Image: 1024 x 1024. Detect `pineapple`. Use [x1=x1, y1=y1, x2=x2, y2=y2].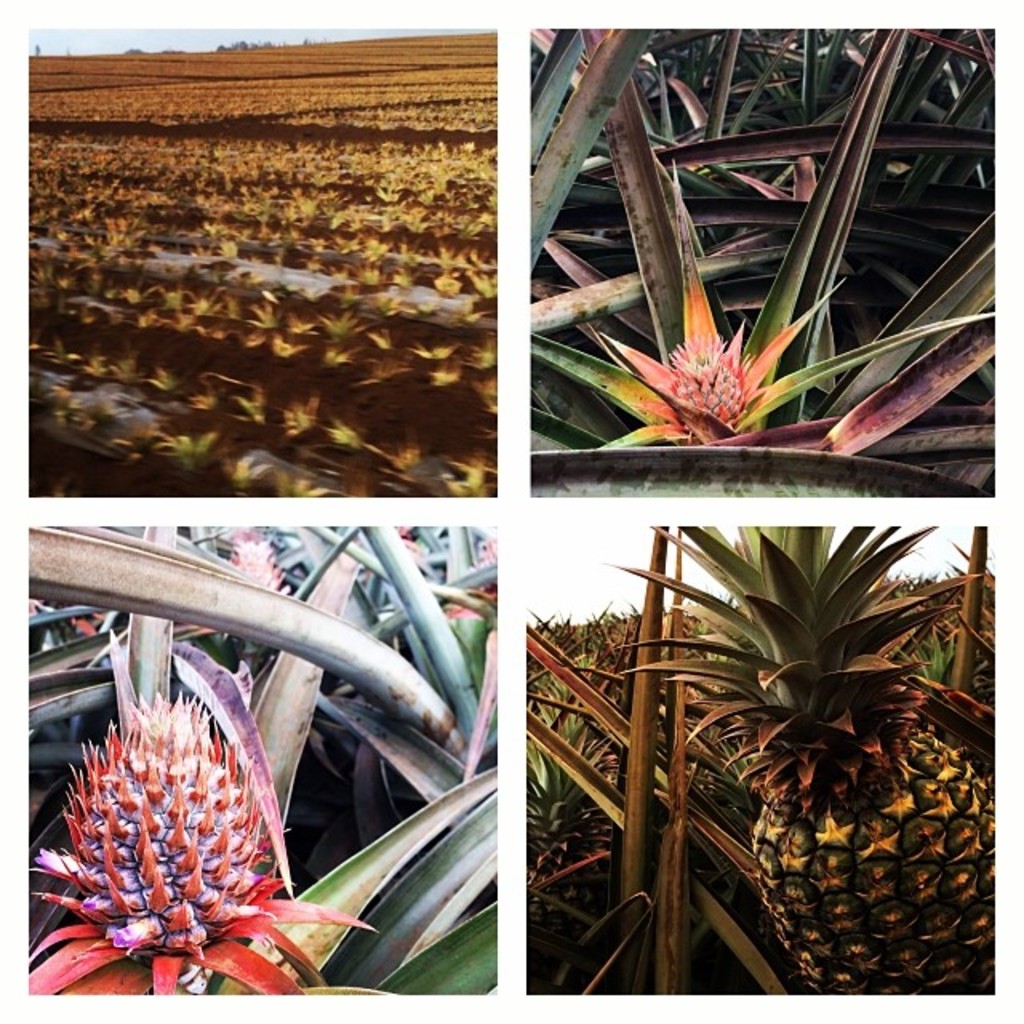
[x1=27, y1=686, x2=381, y2=1006].
